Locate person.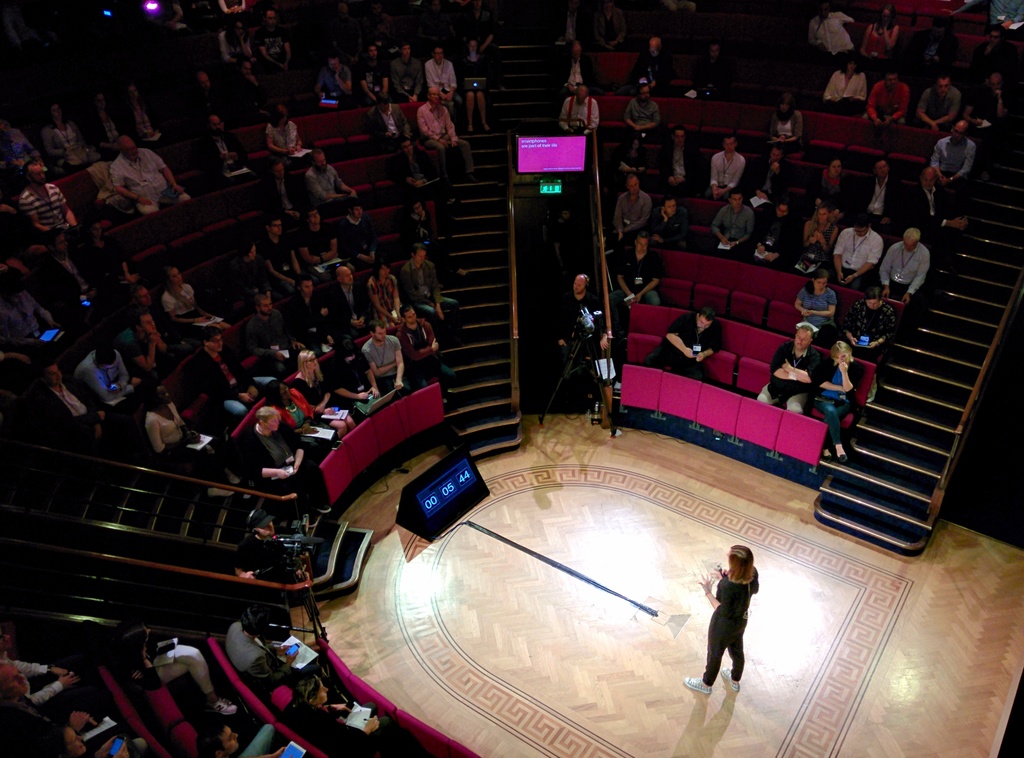
Bounding box: 810,1,866,56.
